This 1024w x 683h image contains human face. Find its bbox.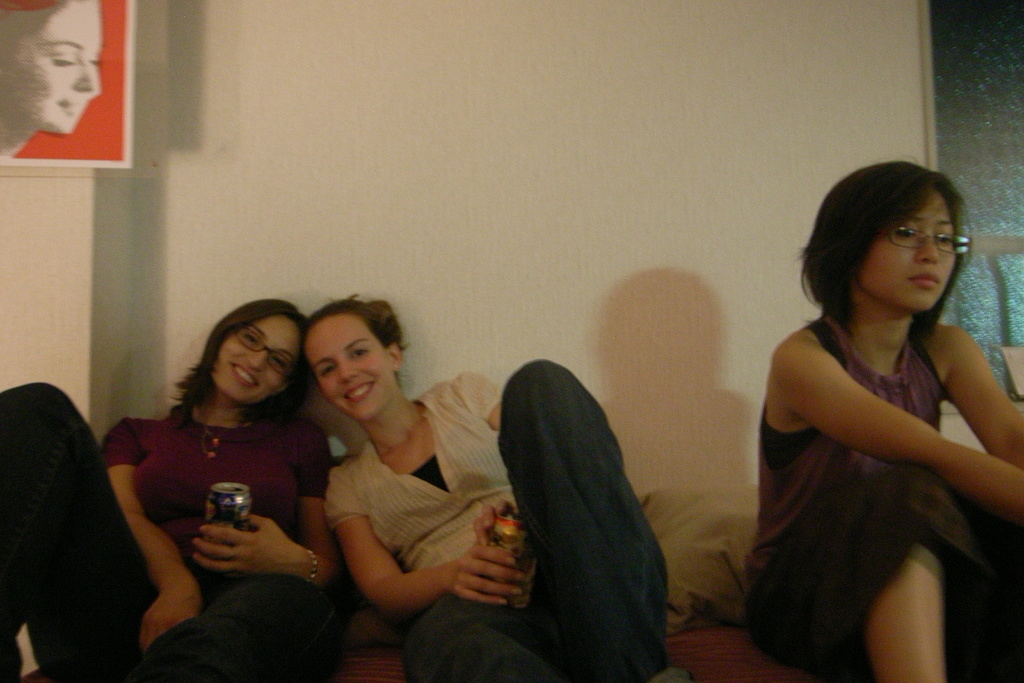
select_region(212, 314, 302, 404).
